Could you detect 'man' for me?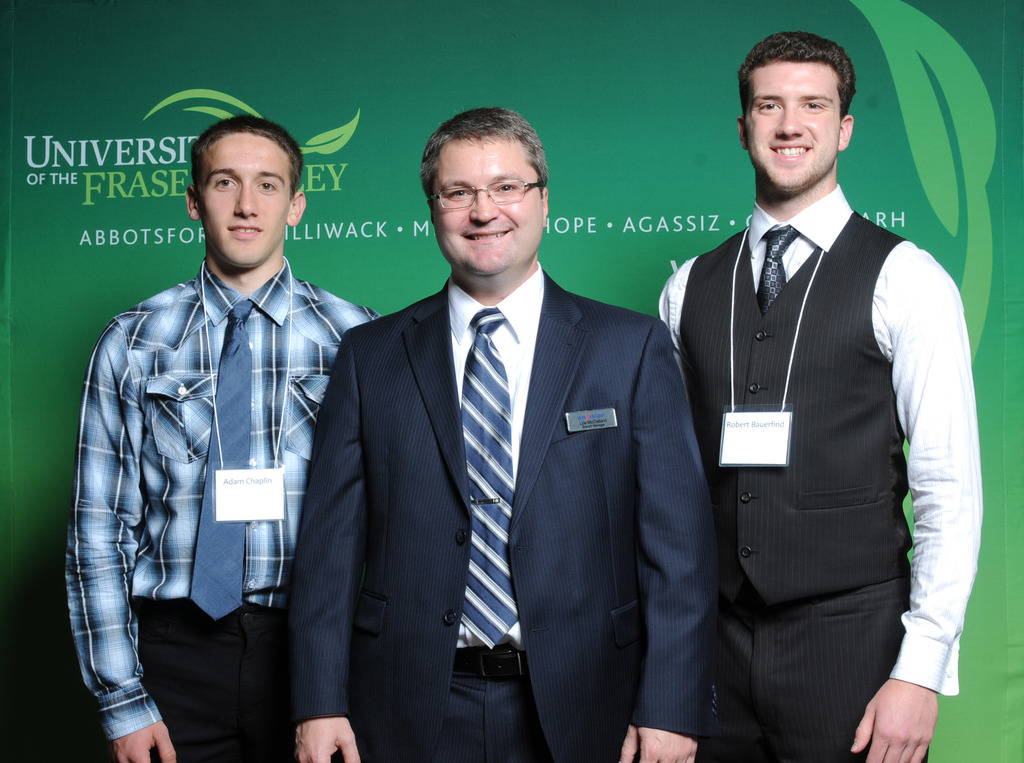
Detection result: <region>63, 111, 377, 762</region>.
